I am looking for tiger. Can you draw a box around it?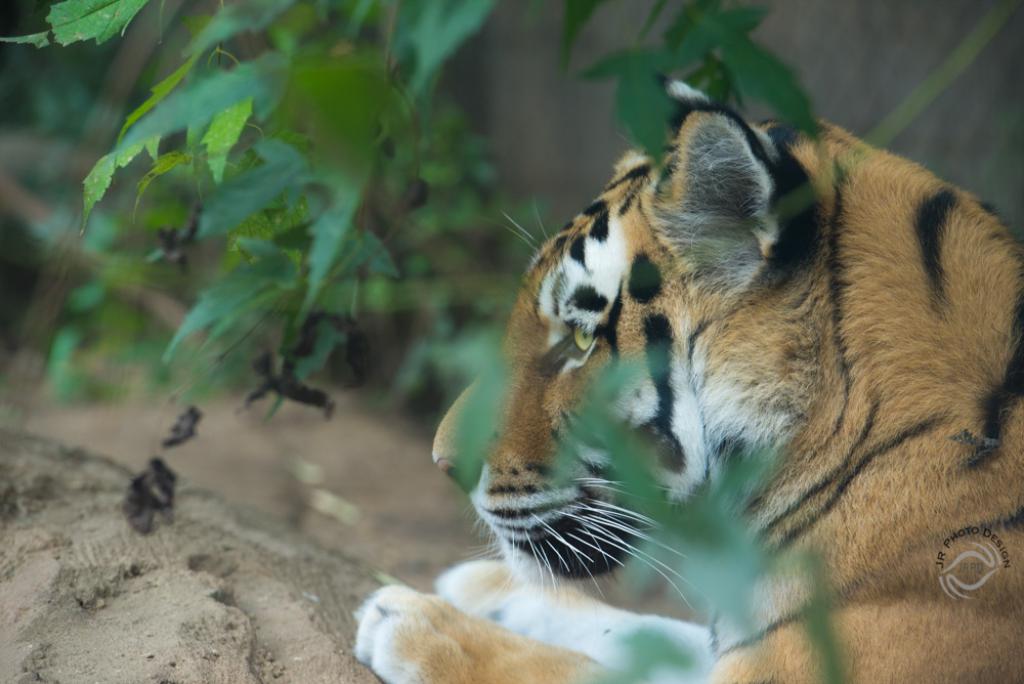
Sure, the bounding box is (left=336, top=82, right=1012, bottom=683).
